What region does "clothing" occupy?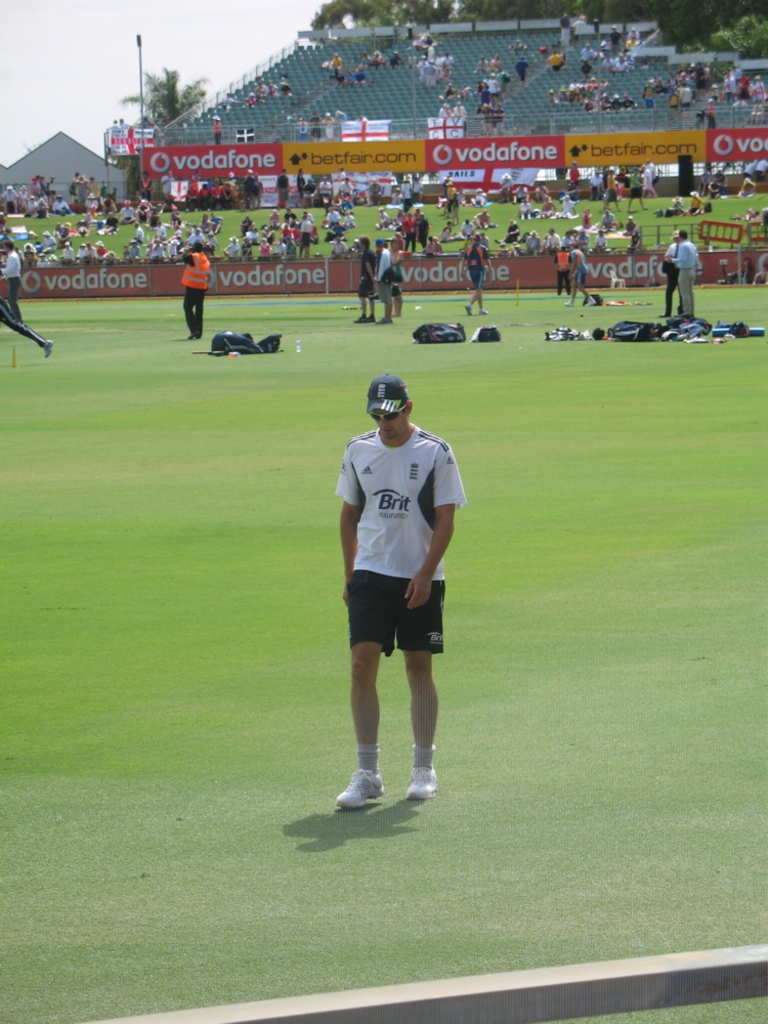
{"left": 394, "top": 246, "right": 407, "bottom": 294}.
